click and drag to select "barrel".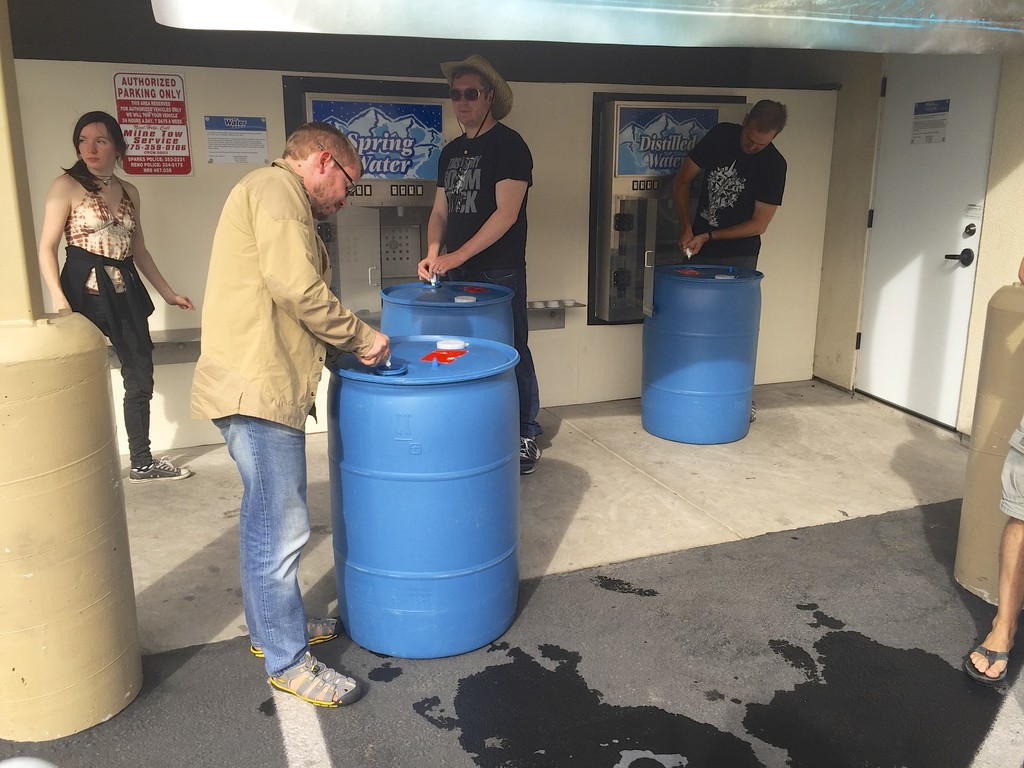
Selection: Rect(378, 273, 516, 341).
